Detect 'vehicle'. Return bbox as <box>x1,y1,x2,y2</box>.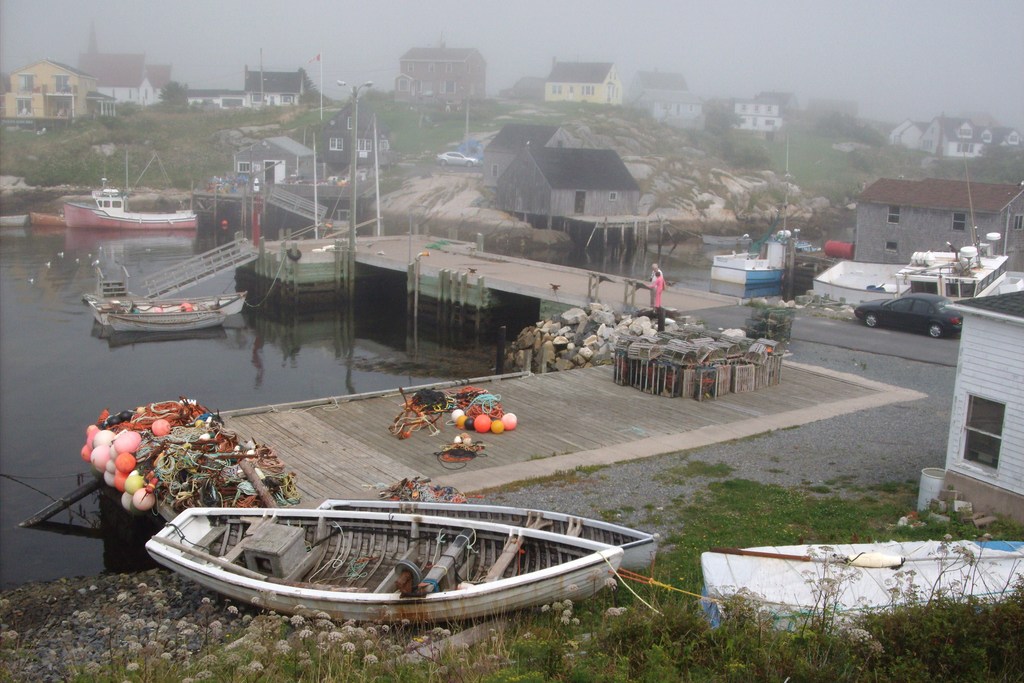
<box>107,313,228,329</box>.
